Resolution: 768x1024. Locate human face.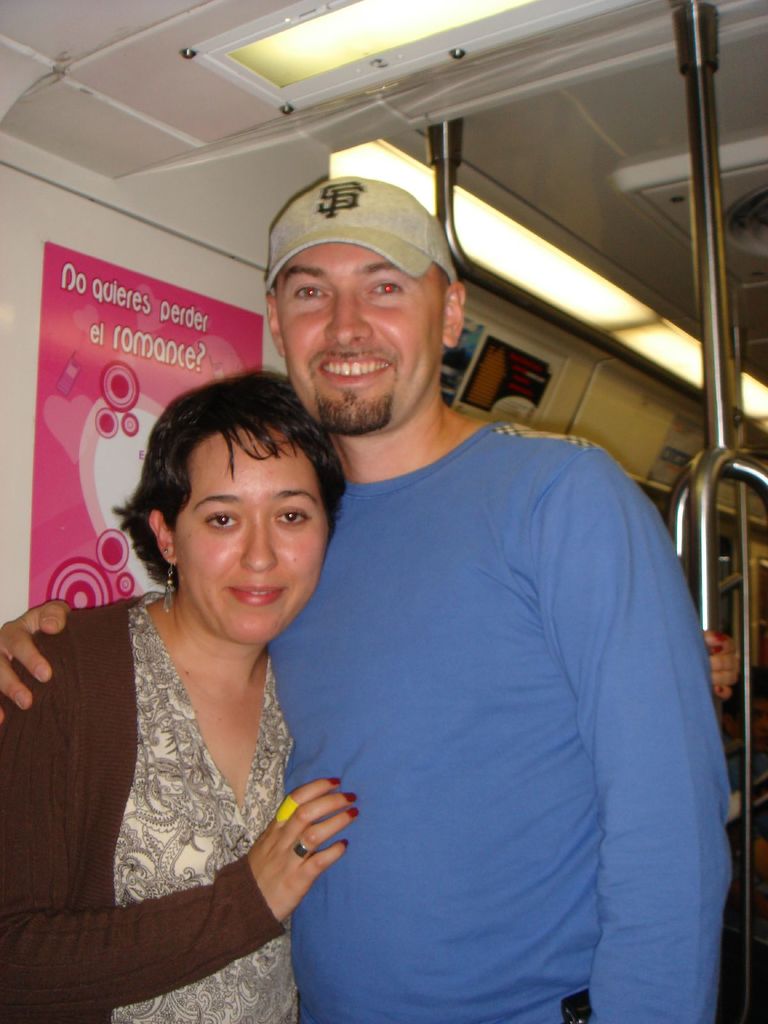
[275, 242, 445, 435].
